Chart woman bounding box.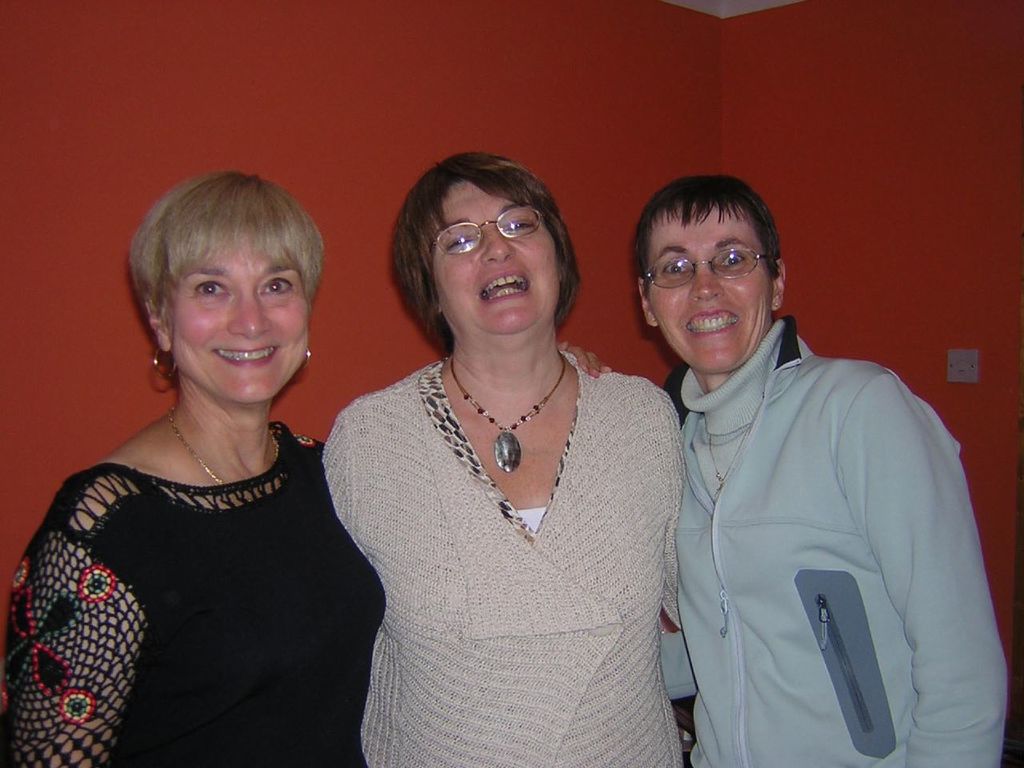
Charted: (left=637, top=162, right=1010, bottom=767).
